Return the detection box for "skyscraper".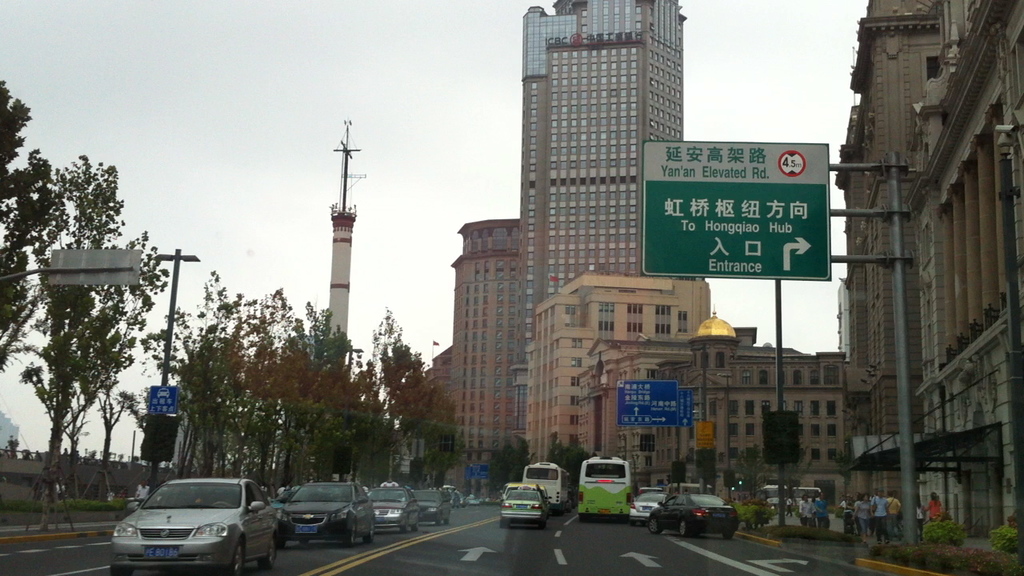
left=445, top=0, right=711, bottom=450.
